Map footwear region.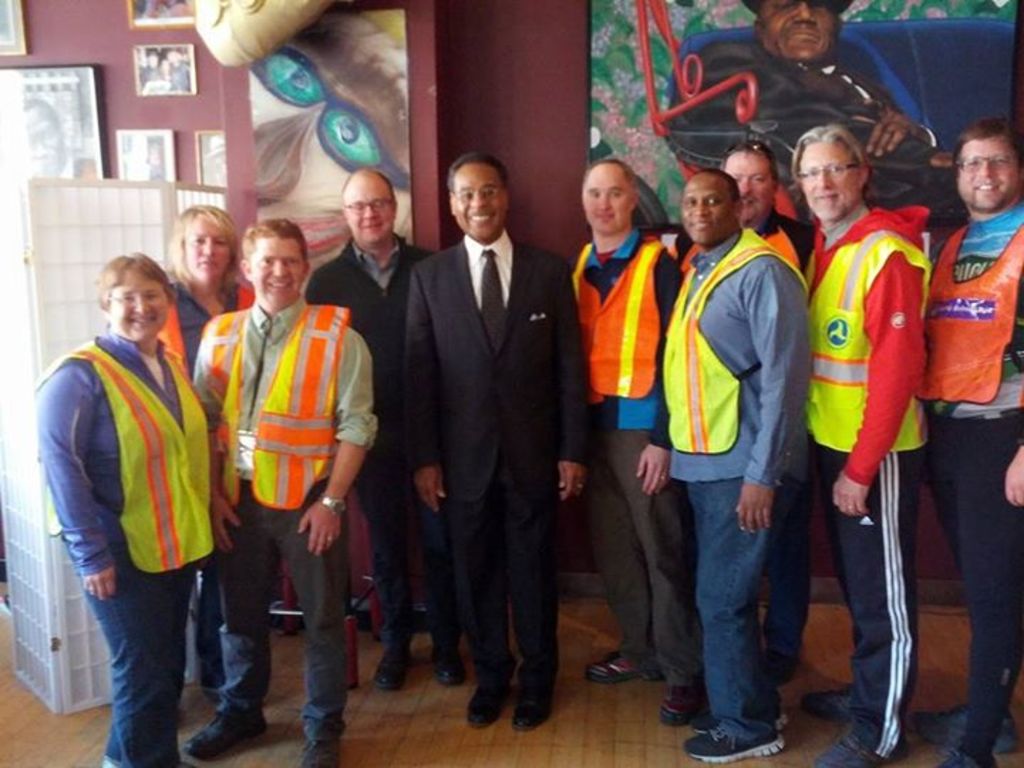
Mapped to region(818, 707, 893, 767).
